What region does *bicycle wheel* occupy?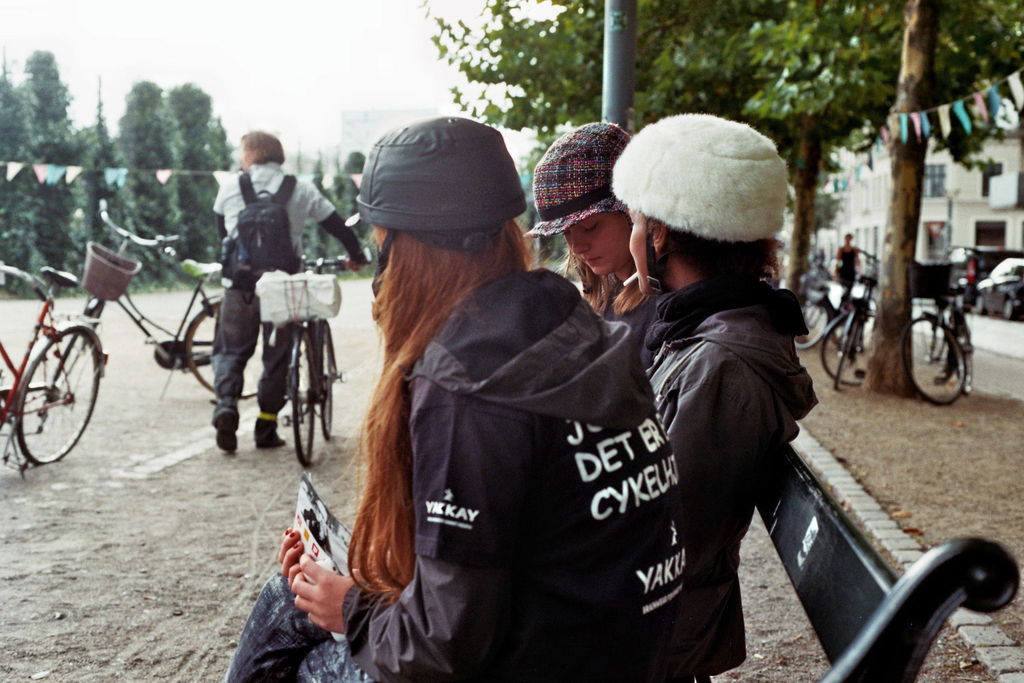
<box>186,301,265,399</box>.
